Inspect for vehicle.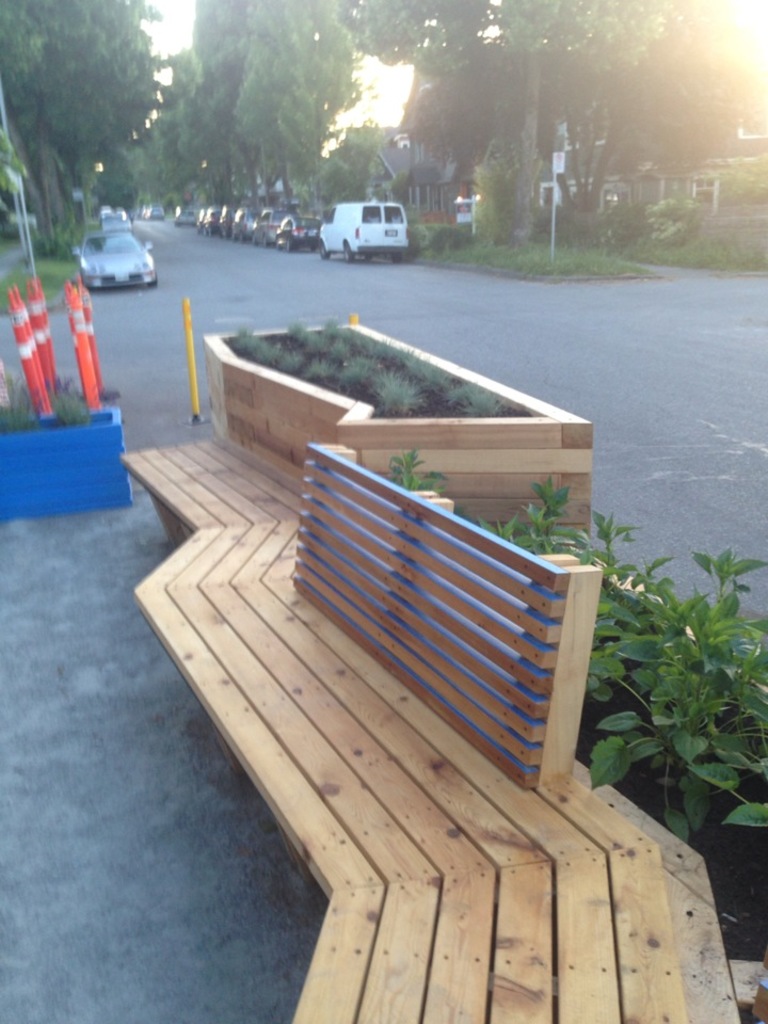
Inspection: x1=137 y1=202 x2=166 y2=214.
